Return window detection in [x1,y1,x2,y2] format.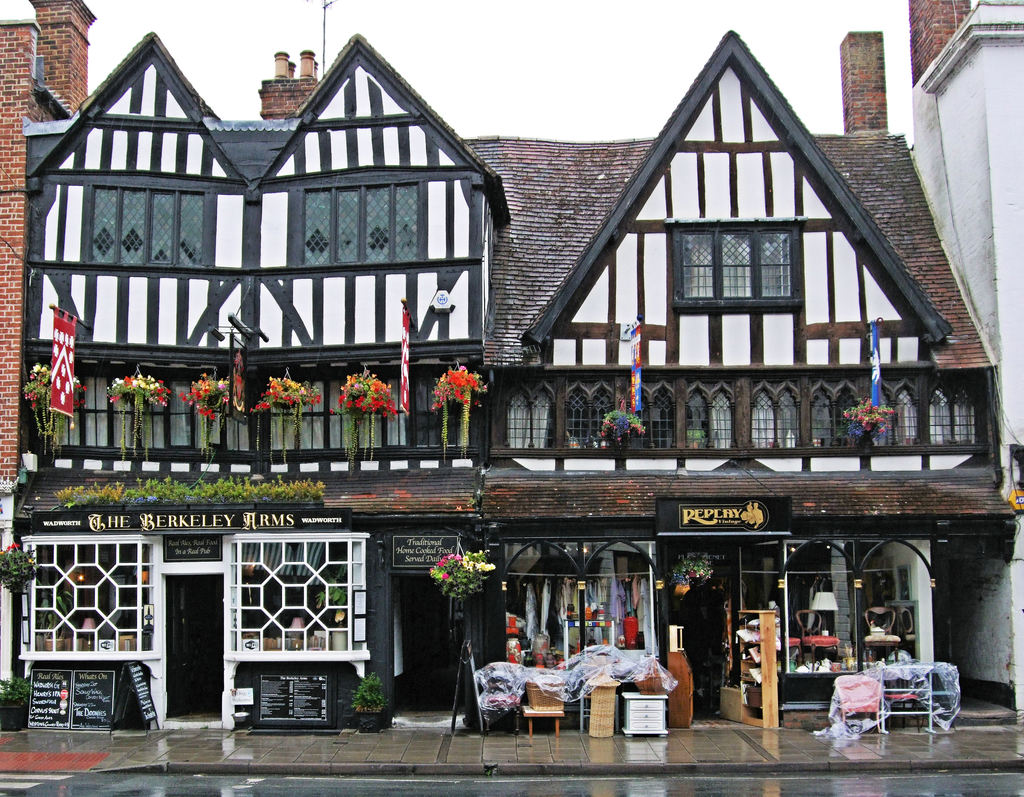
[559,379,625,449].
